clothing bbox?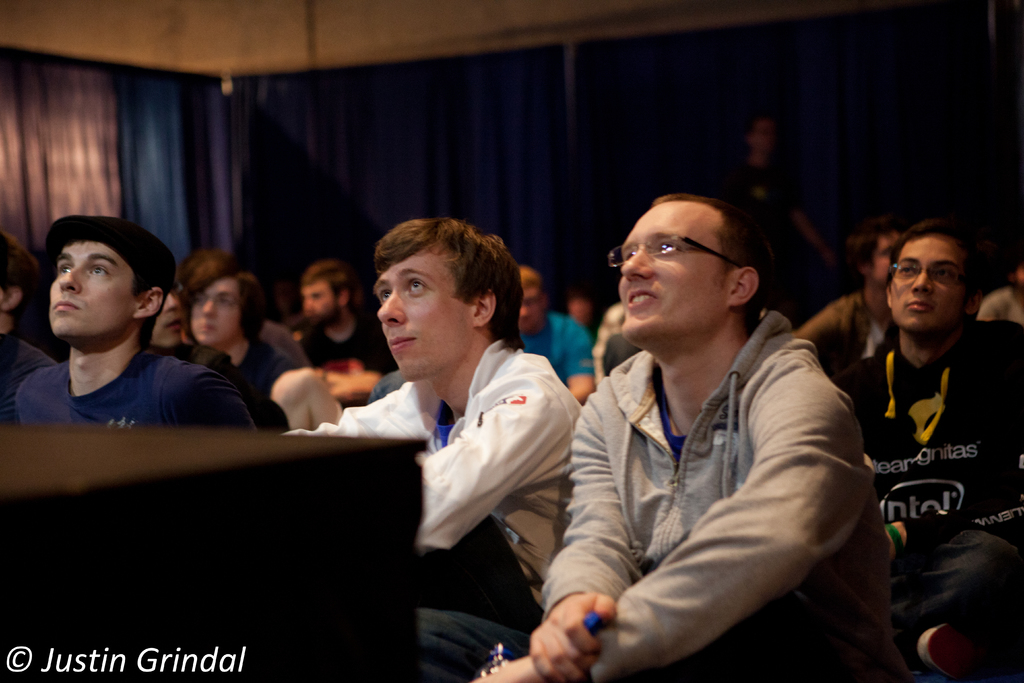
[19,349,258,441]
